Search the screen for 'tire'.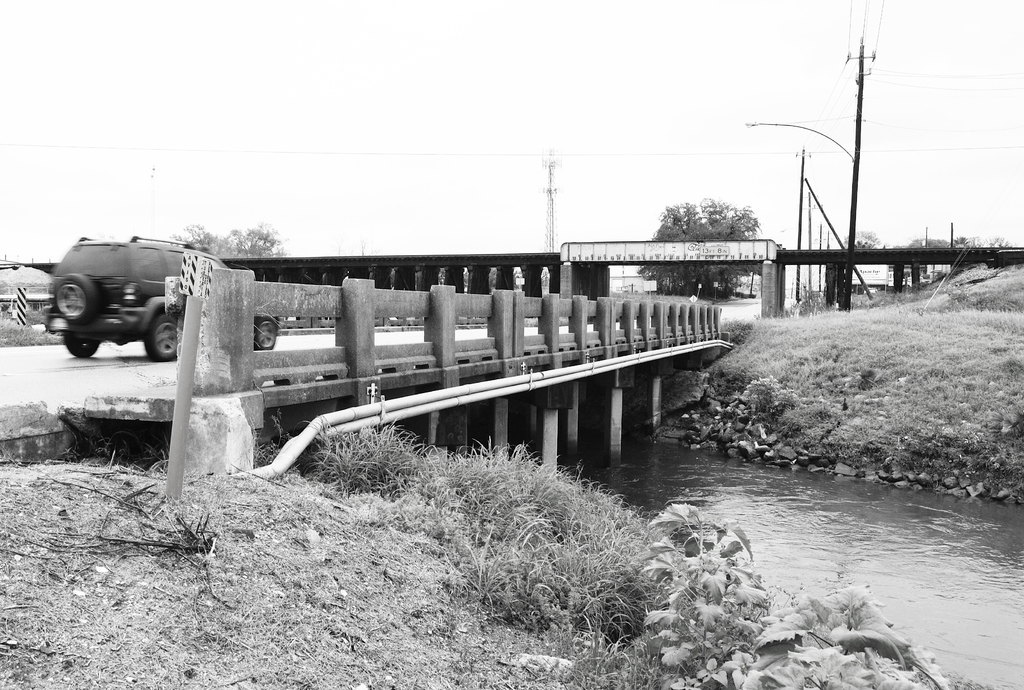
Found at pyautogui.locateOnScreen(150, 316, 180, 357).
